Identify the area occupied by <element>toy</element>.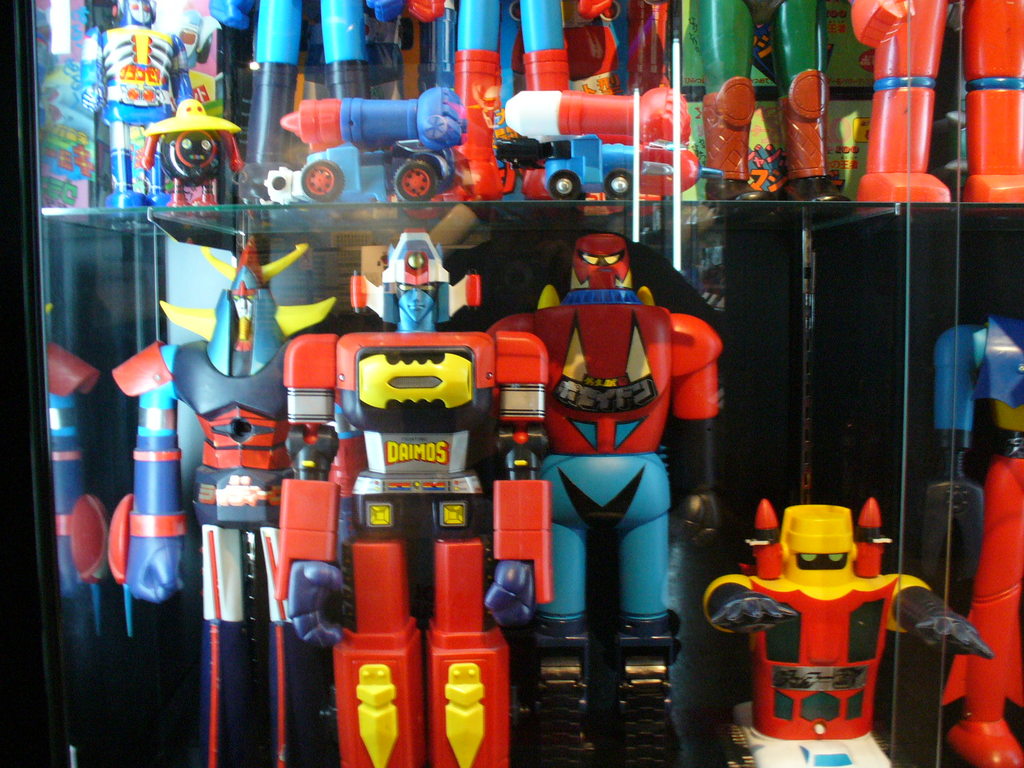
Area: Rect(68, 0, 205, 212).
